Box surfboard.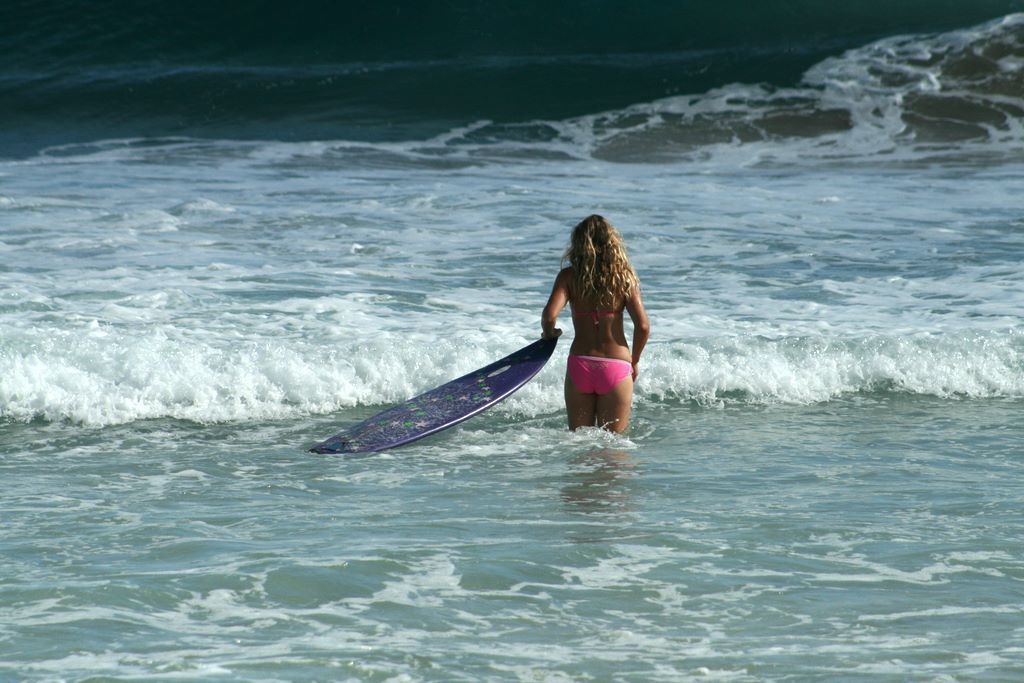
region(304, 327, 564, 457).
